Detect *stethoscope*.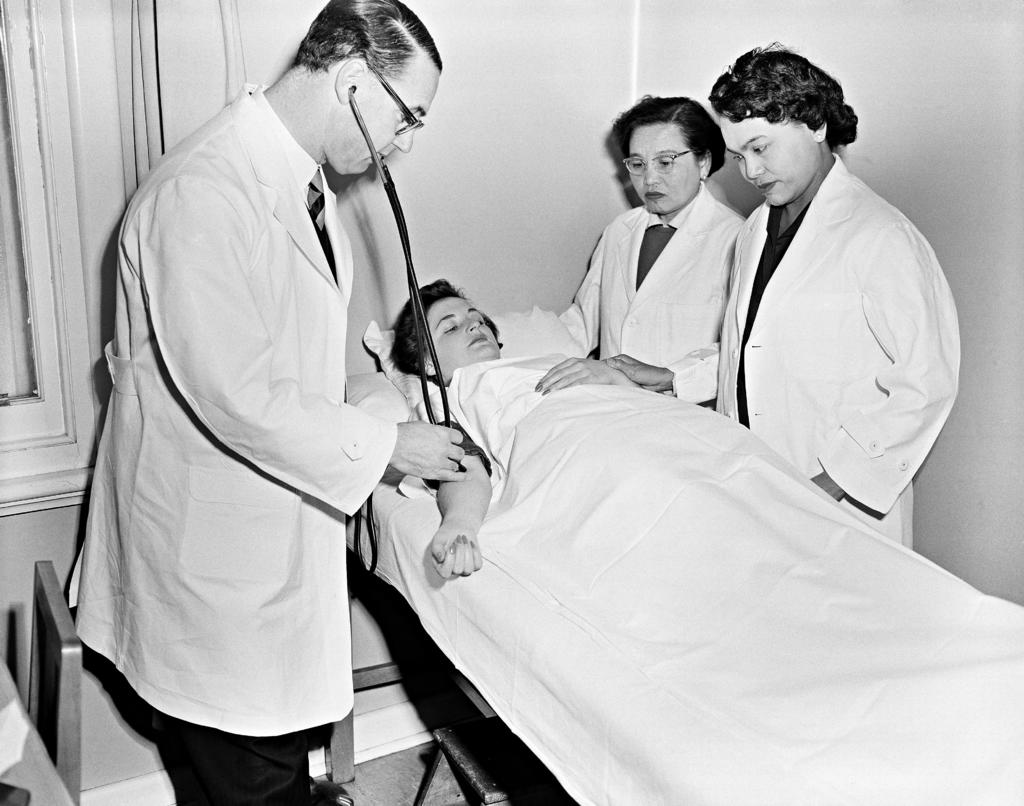
Detected at l=353, t=82, r=462, b=468.
